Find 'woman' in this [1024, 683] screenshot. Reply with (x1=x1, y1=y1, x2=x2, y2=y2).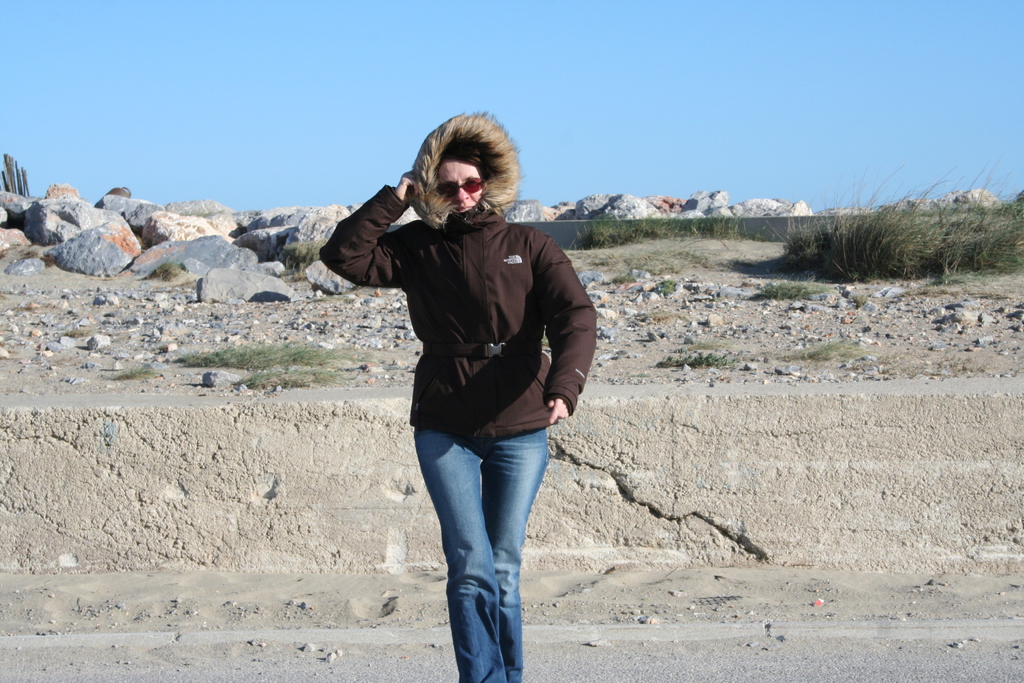
(x1=315, y1=107, x2=591, y2=682).
